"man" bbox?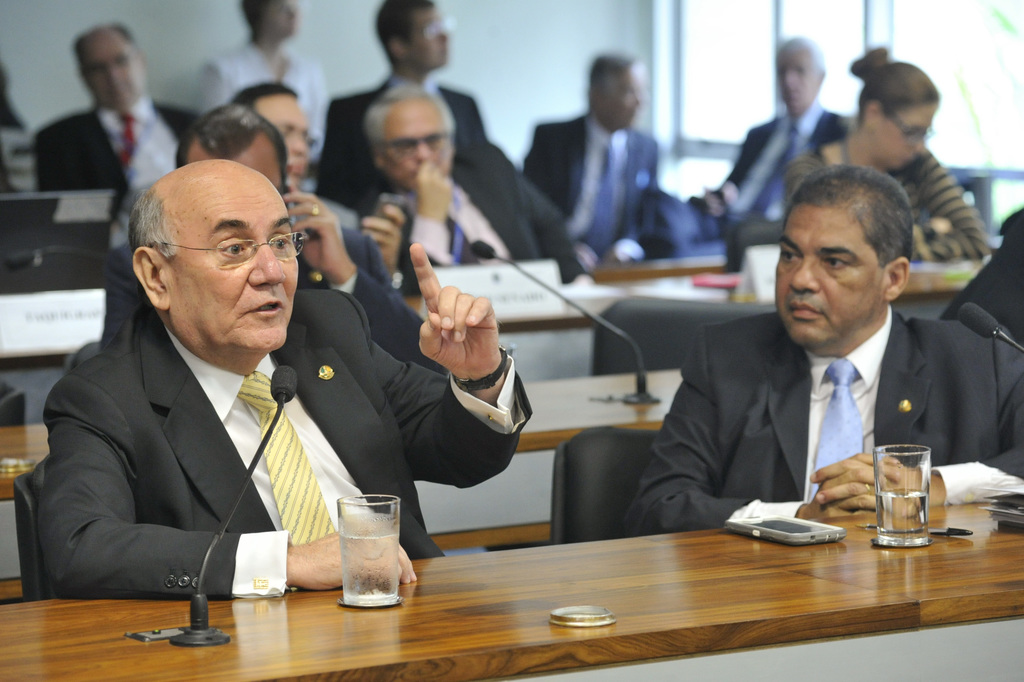
<region>224, 79, 410, 287</region>
